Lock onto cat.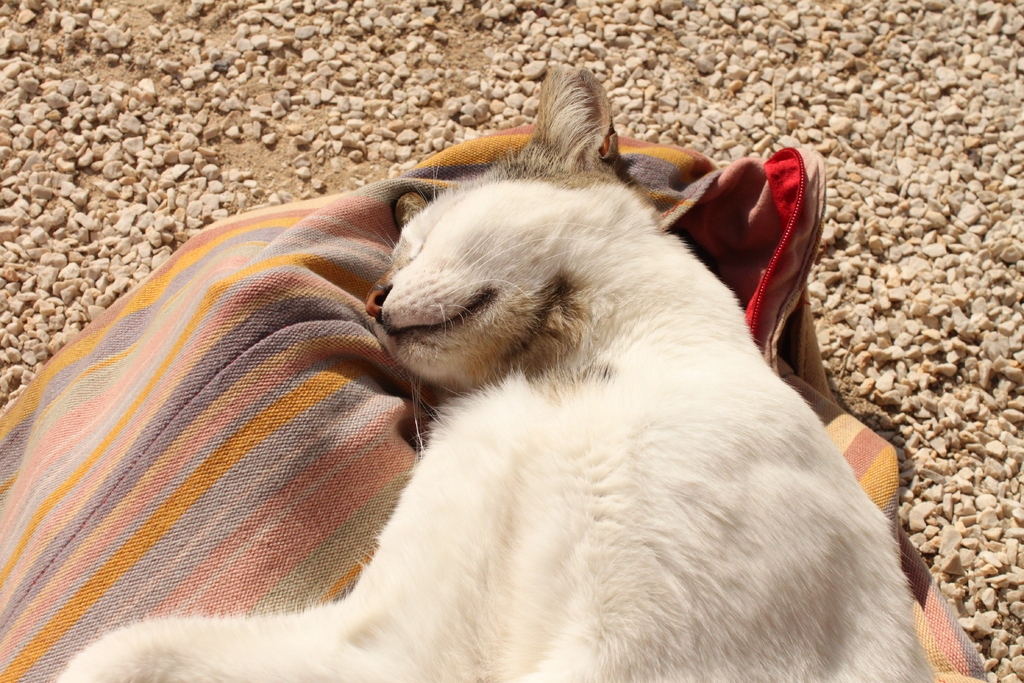
Locked: <bbox>47, 62, 940, 682</bbox>.
